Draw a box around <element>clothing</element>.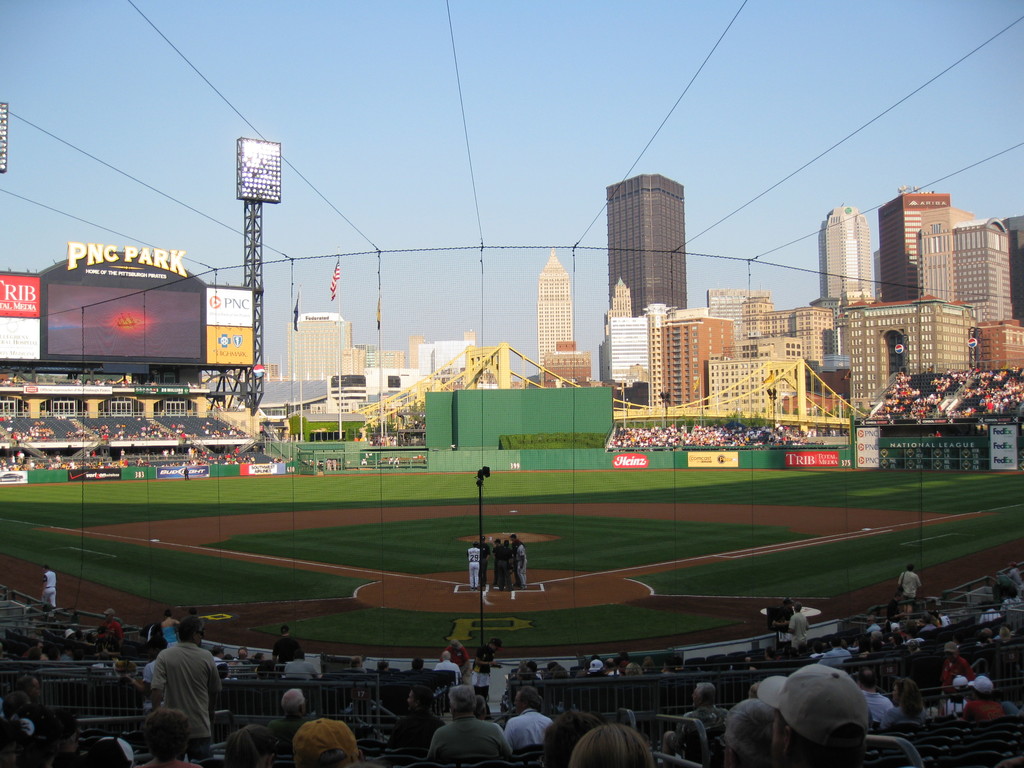
[446,646,467,666].
